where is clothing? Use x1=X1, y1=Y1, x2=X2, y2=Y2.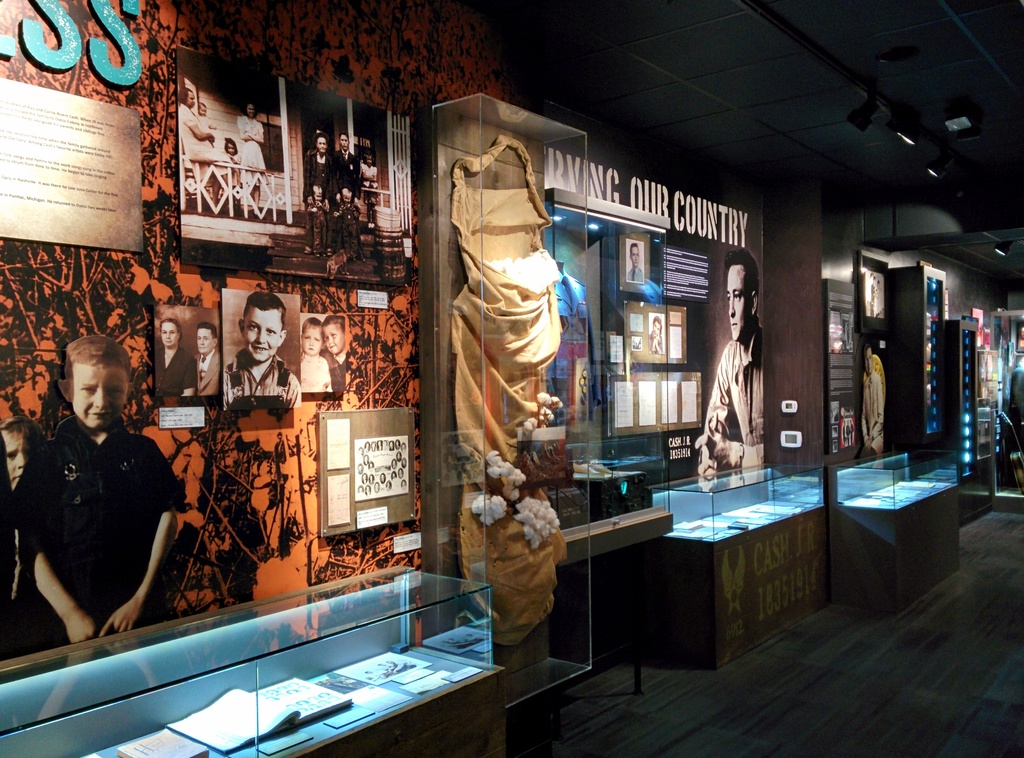
x1=321, y1=348, x2=349, y2=394.
